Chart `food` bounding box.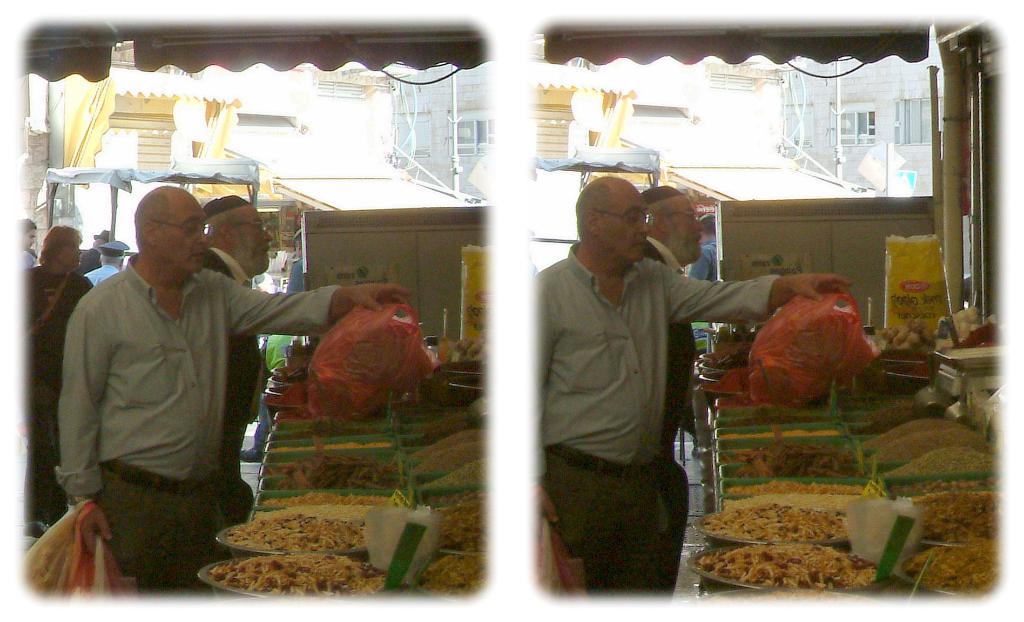
Charted: region(854, 399, 911, 424).
